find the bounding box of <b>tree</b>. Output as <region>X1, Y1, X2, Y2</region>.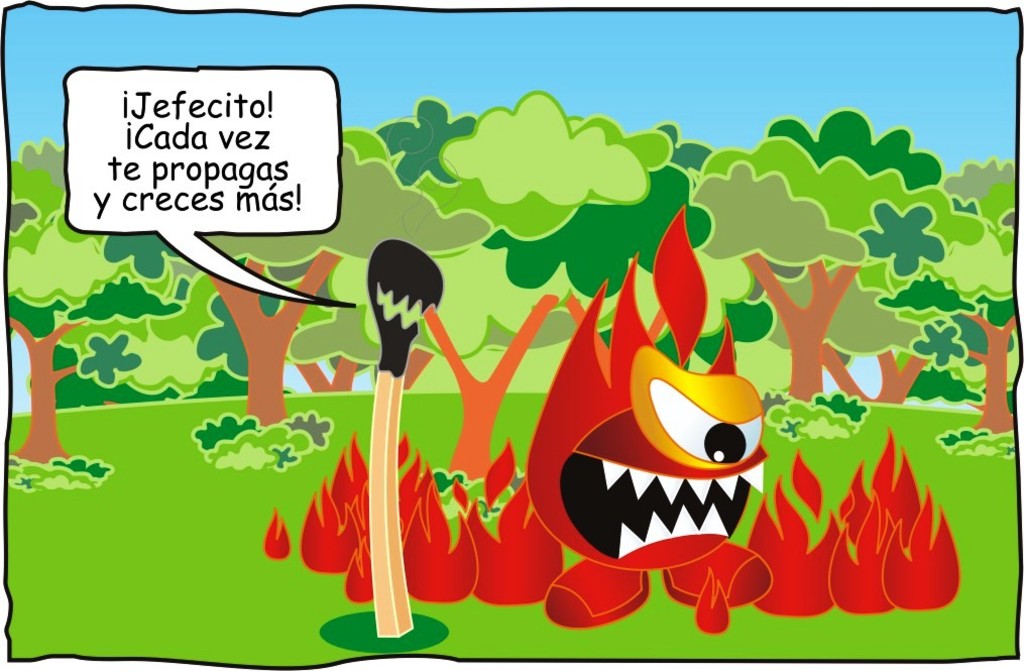
<region>657, 93, 946, 414</region>.
